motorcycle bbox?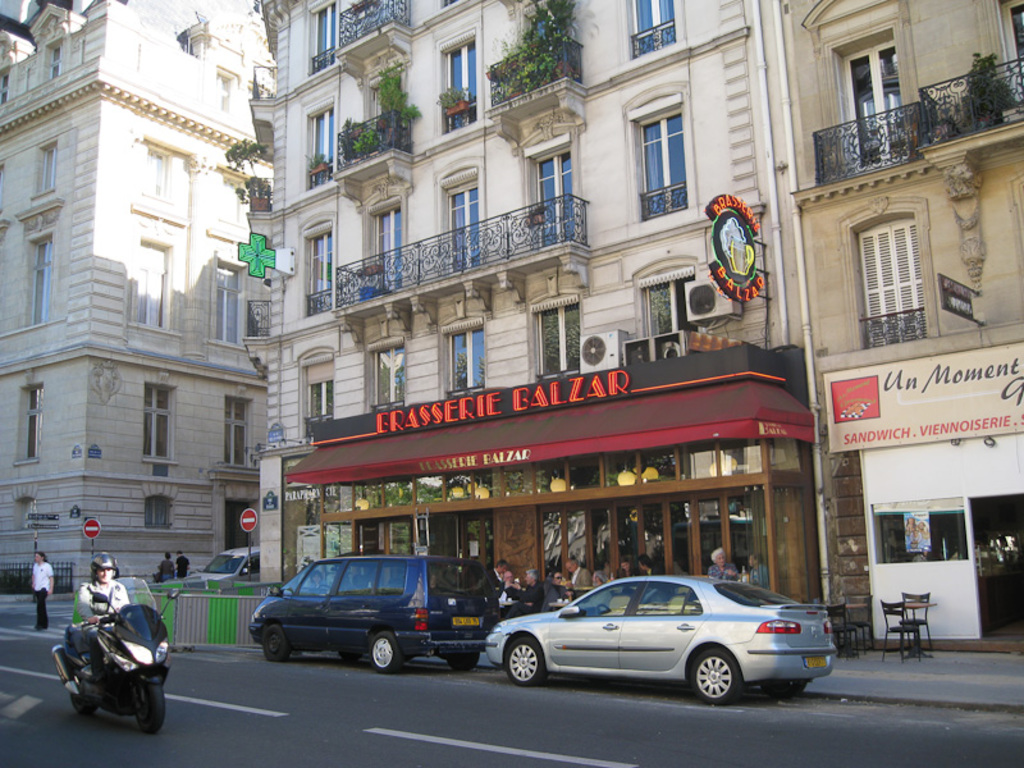
52,581,182,726
